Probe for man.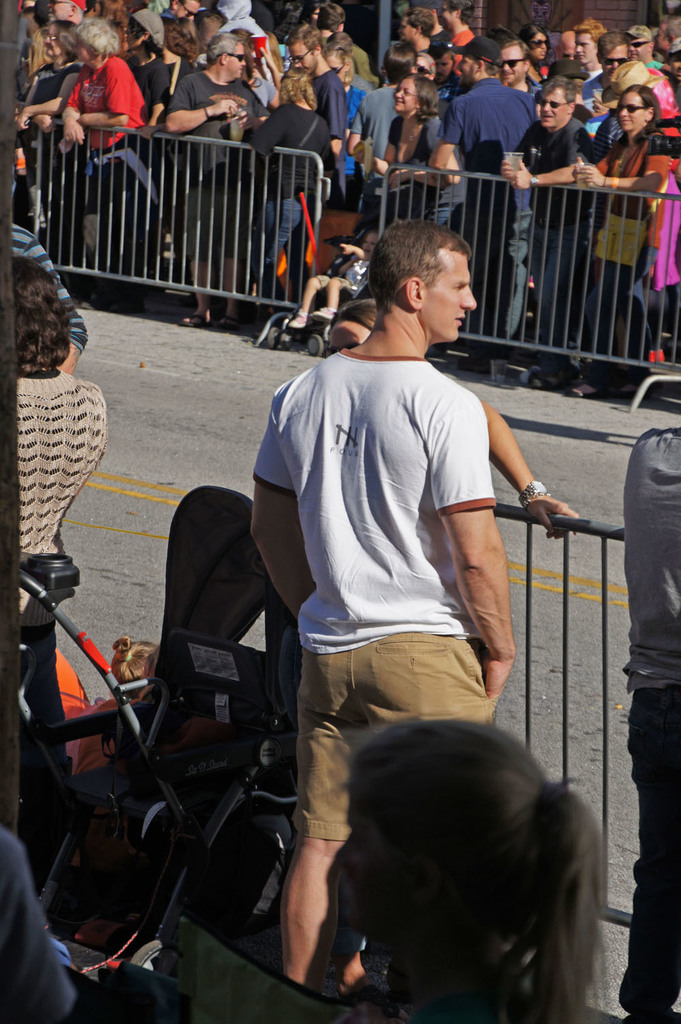
Probe result: <bbox>244, 219, 523, 992</bbox>.
